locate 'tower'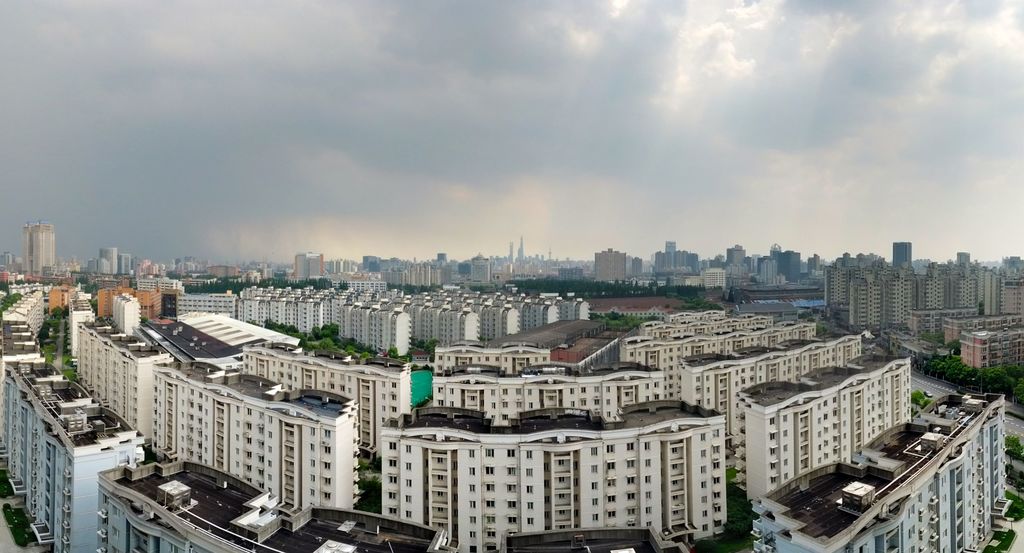
507,247,513,266
